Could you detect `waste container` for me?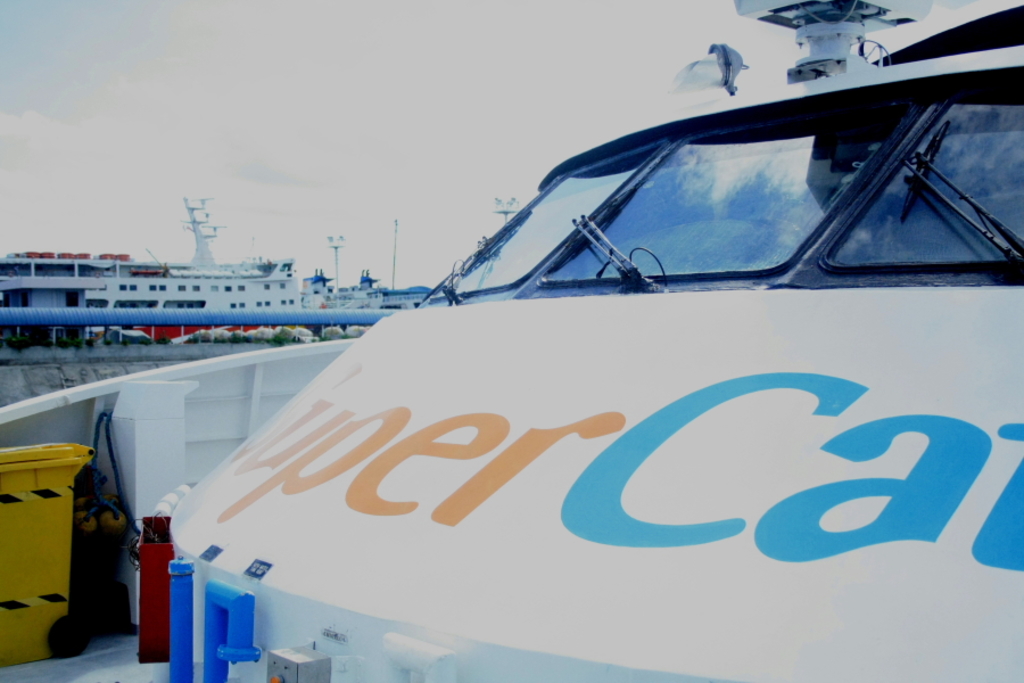
Detection result: (0,437,91,666).
